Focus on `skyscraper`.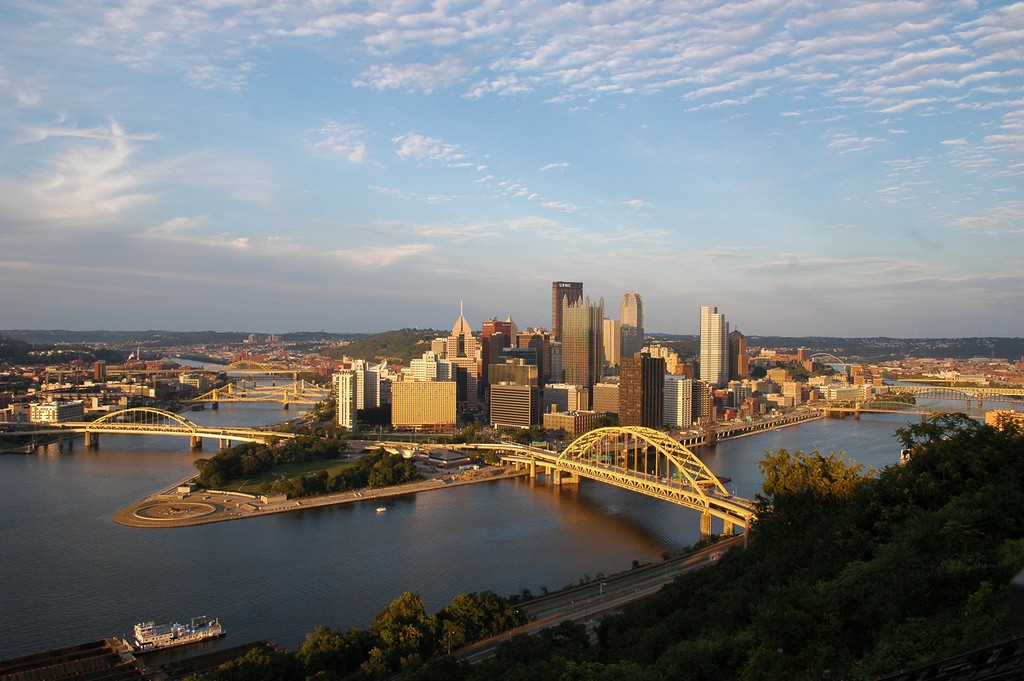
Focused at locate(444, 351, 478, 431).
